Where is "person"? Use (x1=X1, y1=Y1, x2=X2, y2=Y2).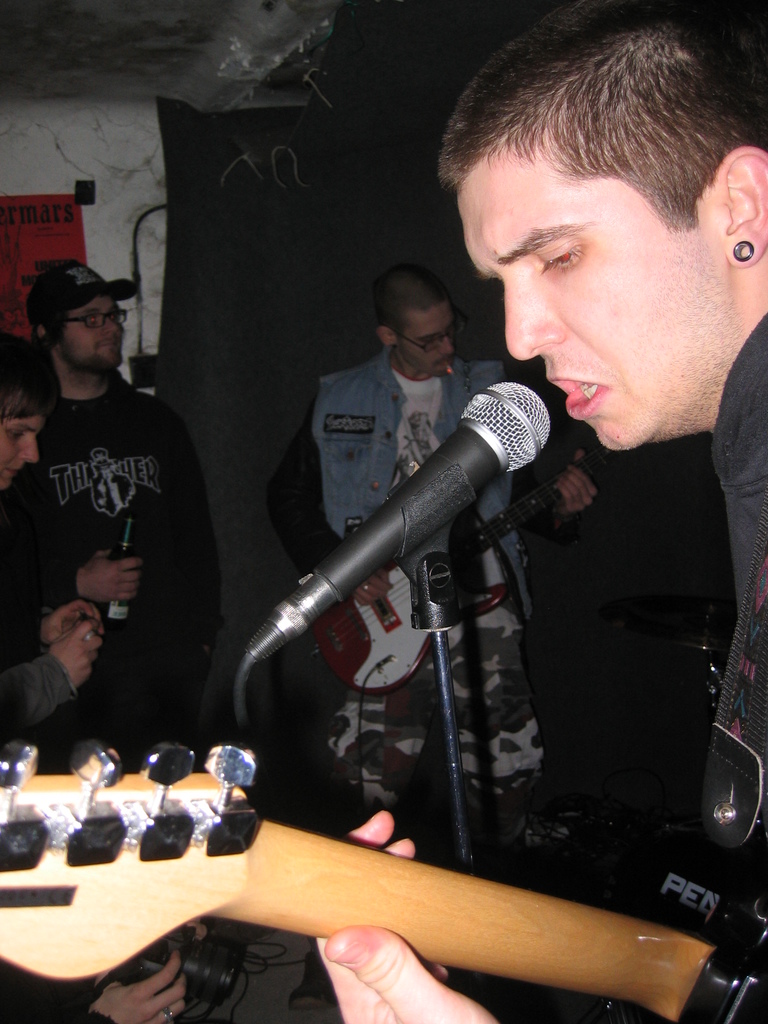
(x1=307, y1=275, x2=566, y2=835).
